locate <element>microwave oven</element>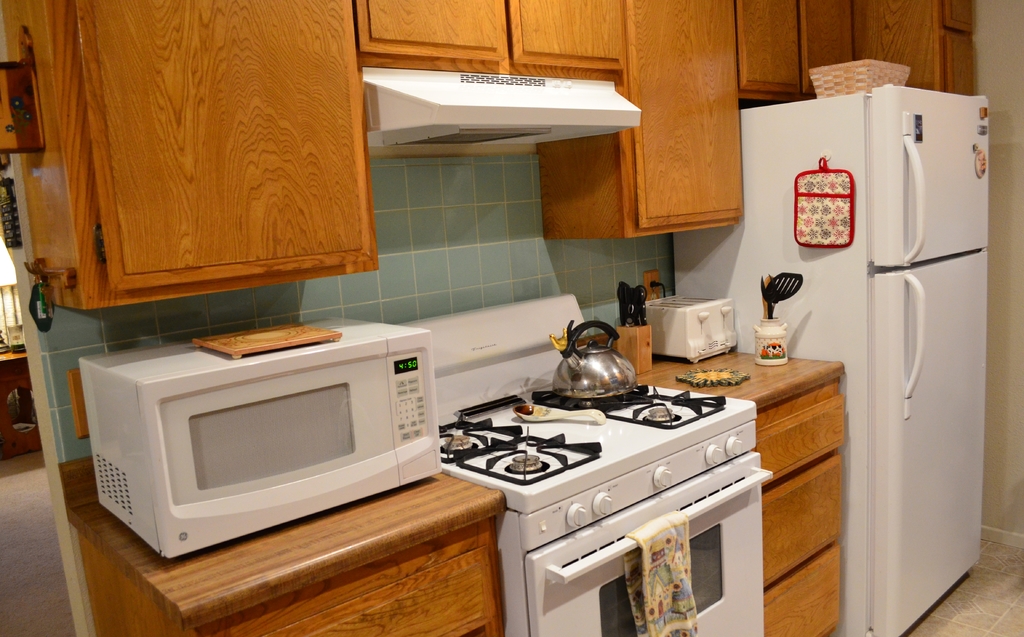
[left=81, top=314, right=436, bottom=558]
